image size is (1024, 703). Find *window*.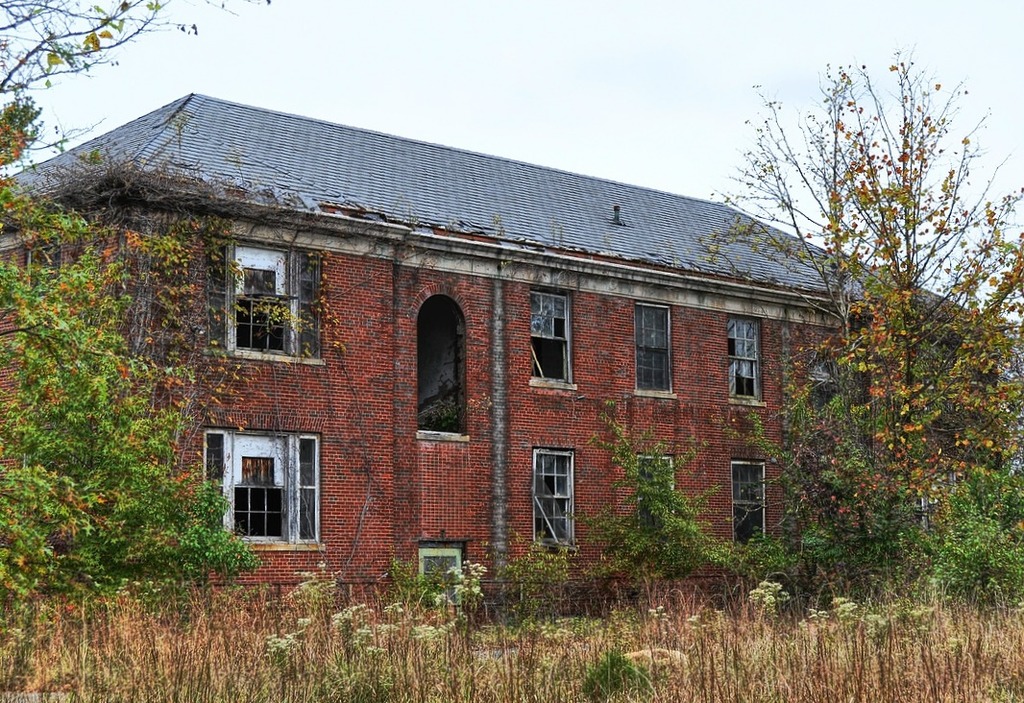
l=530, t=448, r=580, b=549.
